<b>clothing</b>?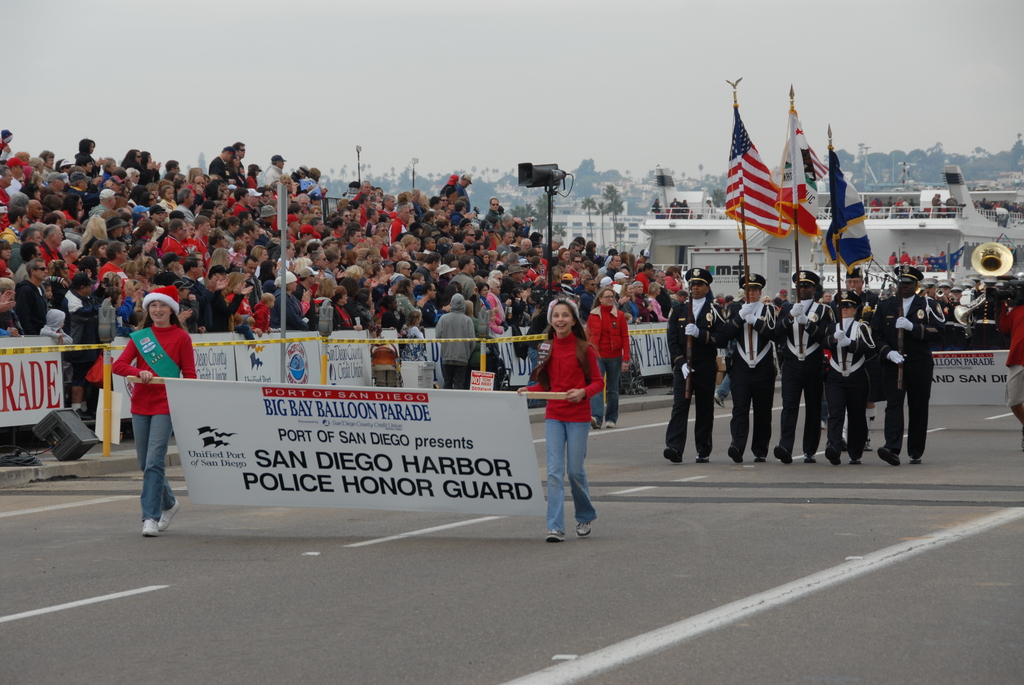
209, 151, 225, 173
